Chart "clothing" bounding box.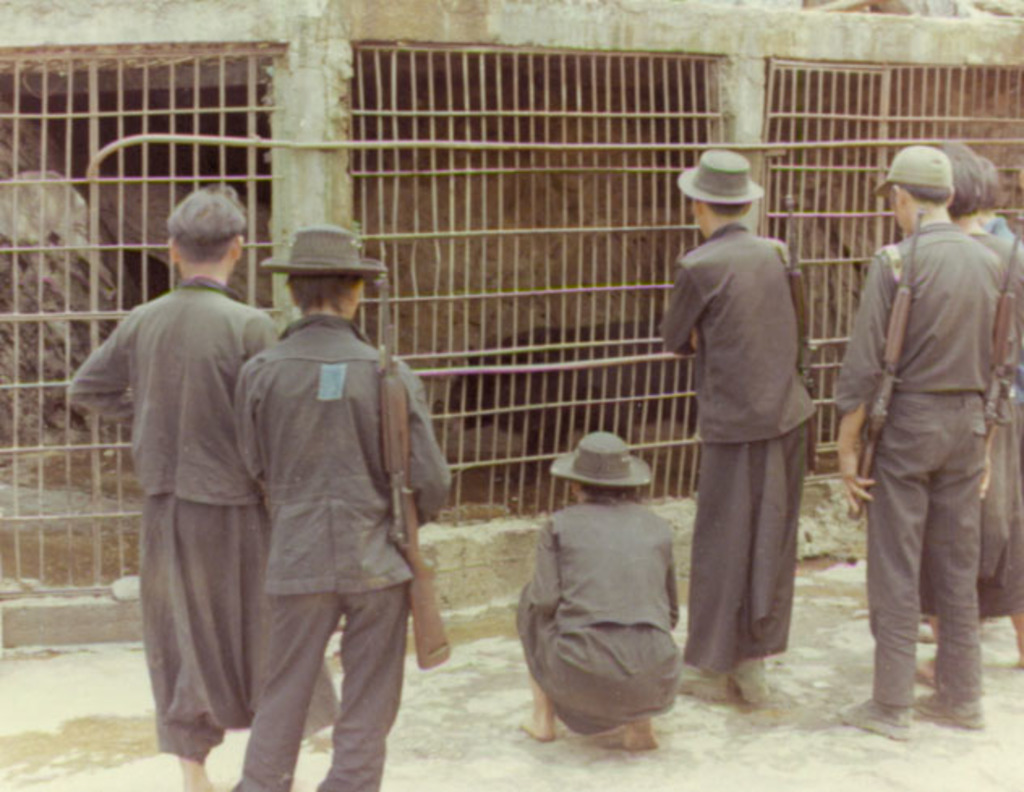
Charted: region(831, 220, 1018, 709).
